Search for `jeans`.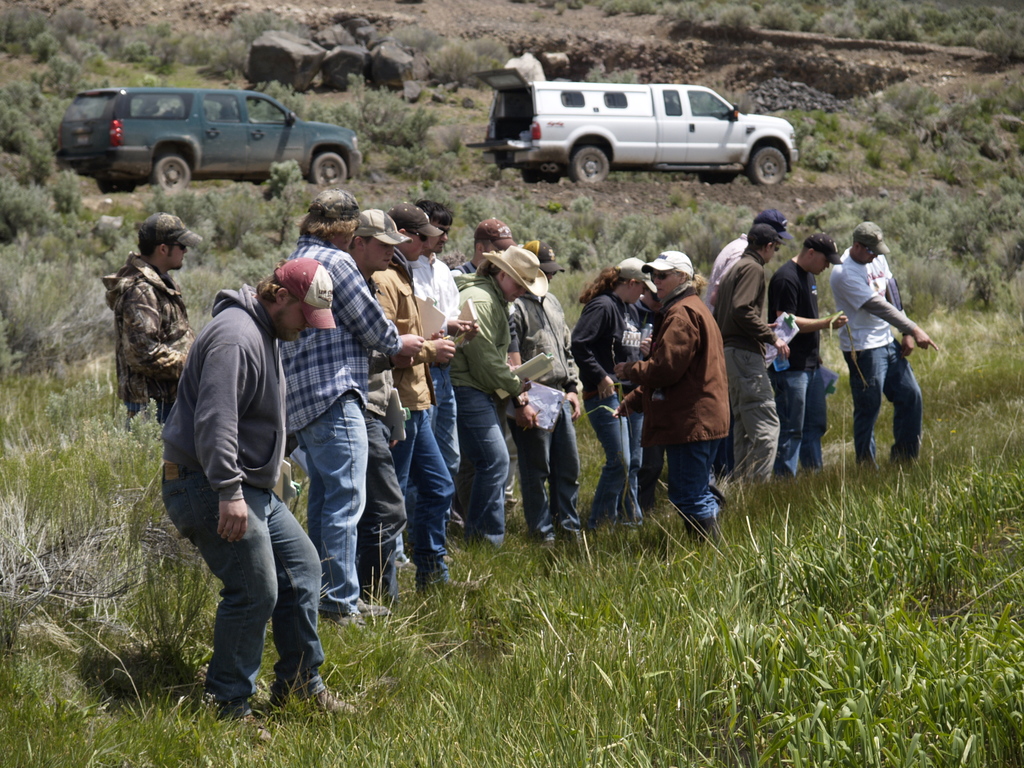
Found at x1=378 y1=396 x2=454 y2=575.
